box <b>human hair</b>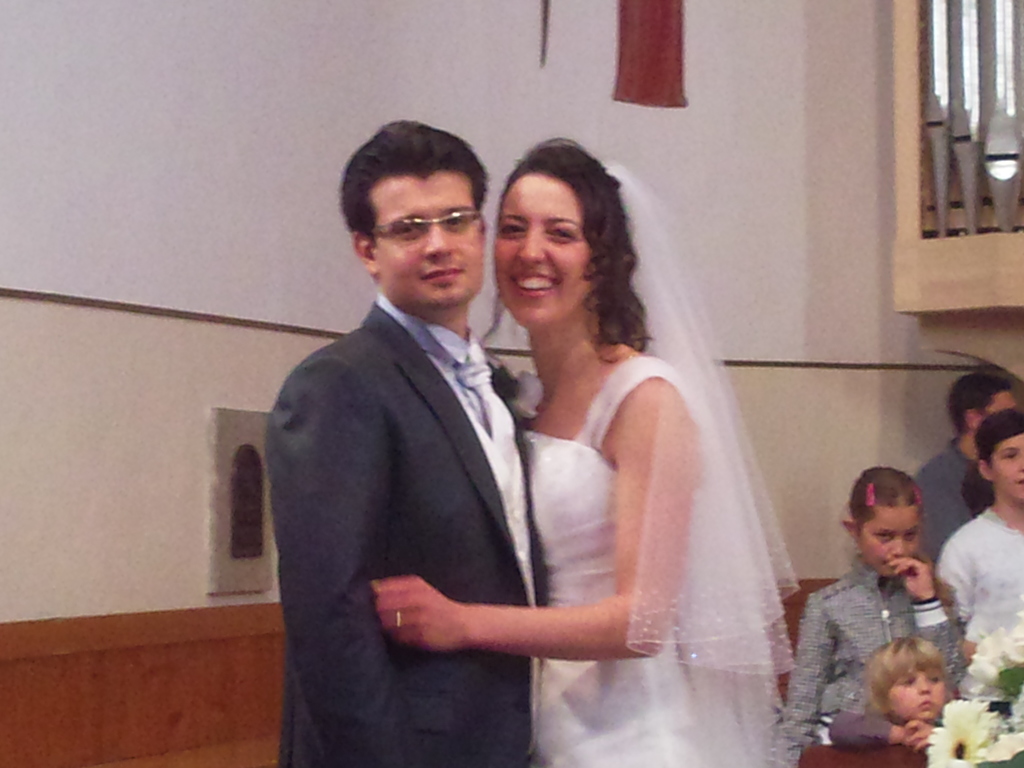
(342,114,492,248)
